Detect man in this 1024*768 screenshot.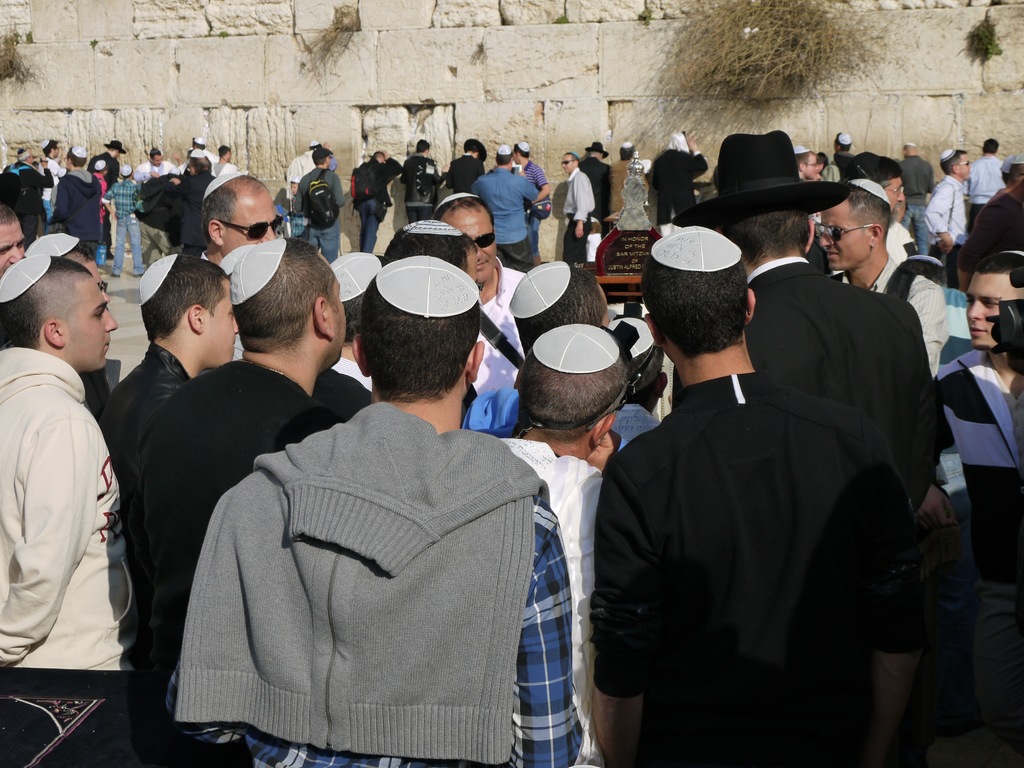
Detection: {"left": 455, "top": 264, "right": 633, "bottom": 447}.
